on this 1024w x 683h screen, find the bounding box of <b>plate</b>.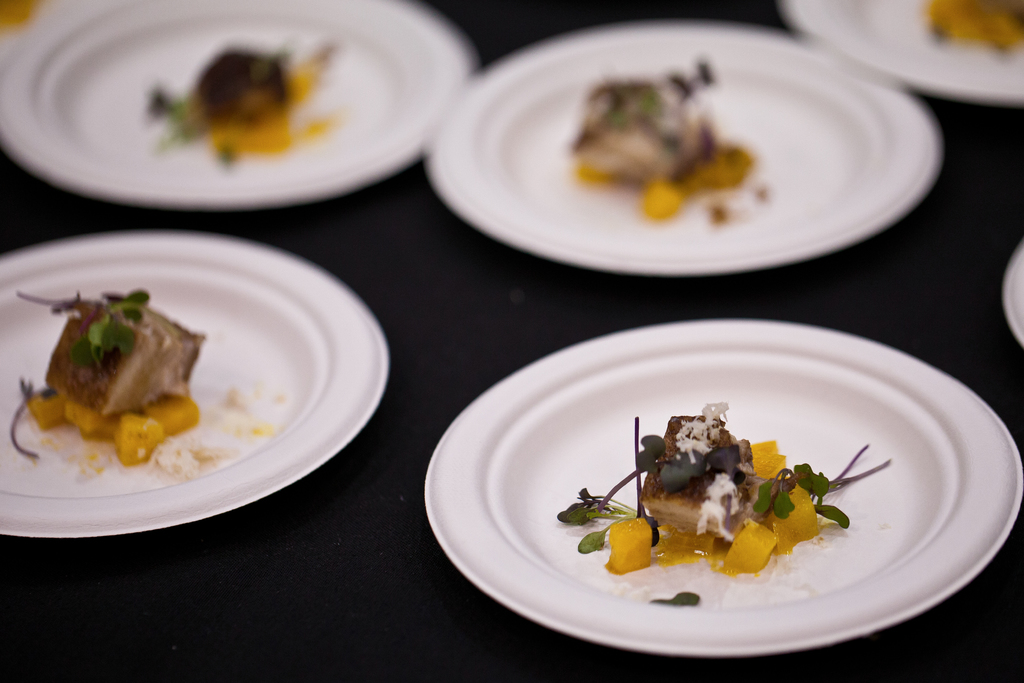
Bounding box: <bbox>1002, 247, 1023, 347</bbox>.
